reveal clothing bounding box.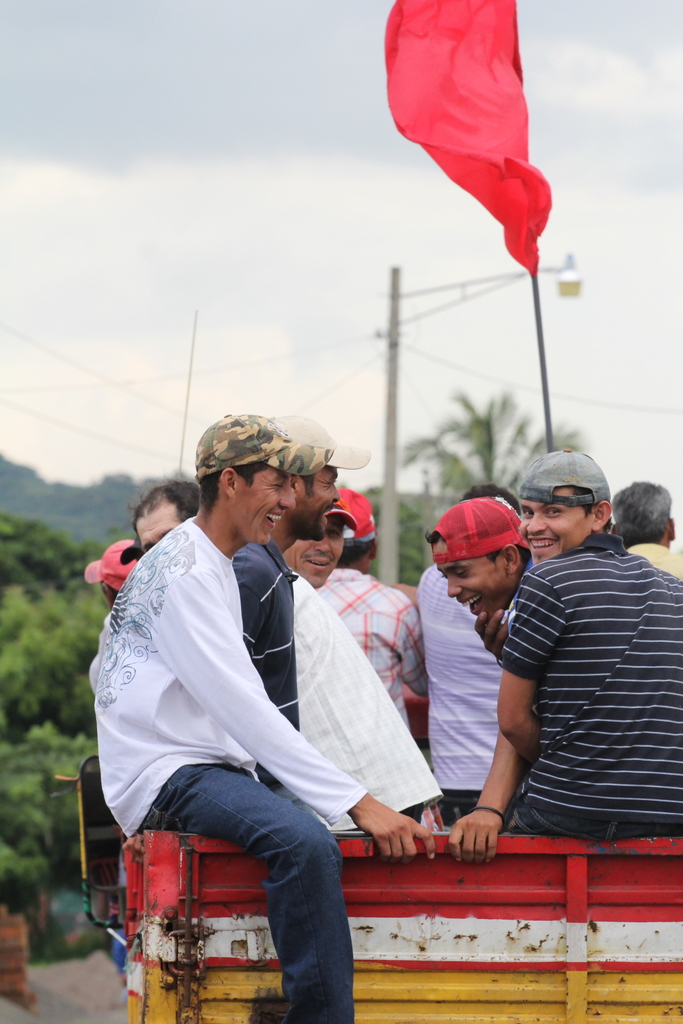
Revealed: 301, 569, 443, 829.
